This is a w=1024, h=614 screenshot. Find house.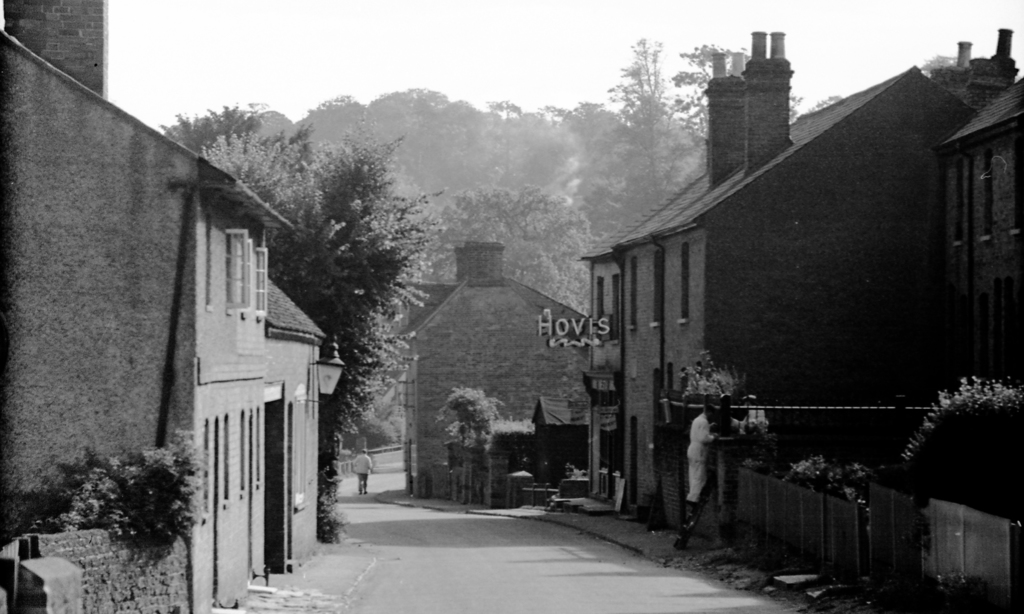
Bounding box: 578:28:1023:538.
